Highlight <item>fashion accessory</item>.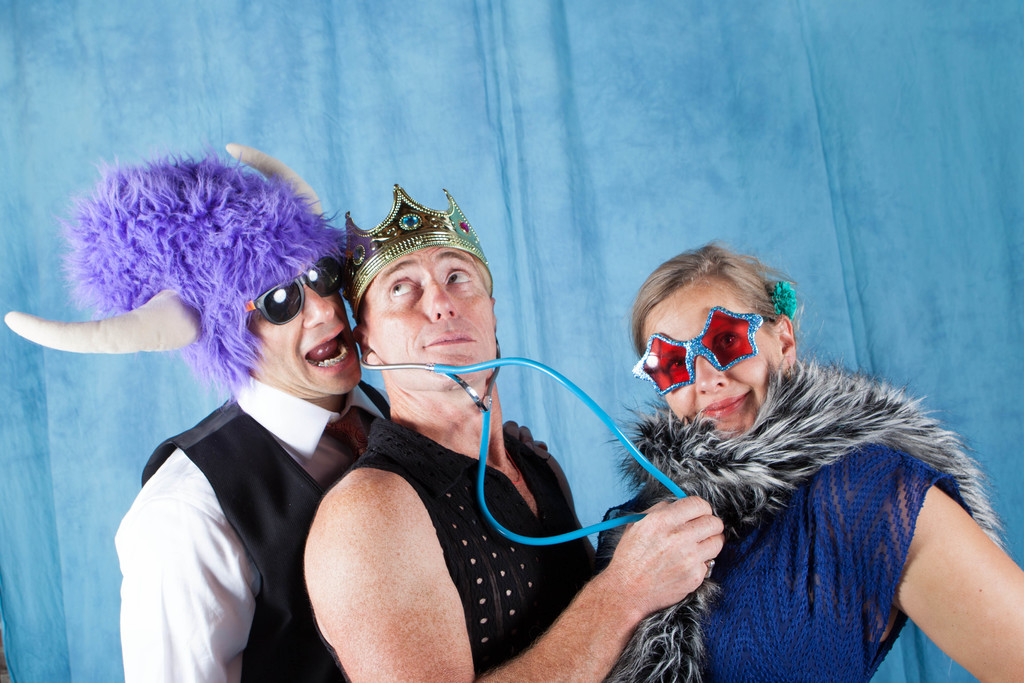
Highlighted region: Rect(6, 136, 346, 391).
